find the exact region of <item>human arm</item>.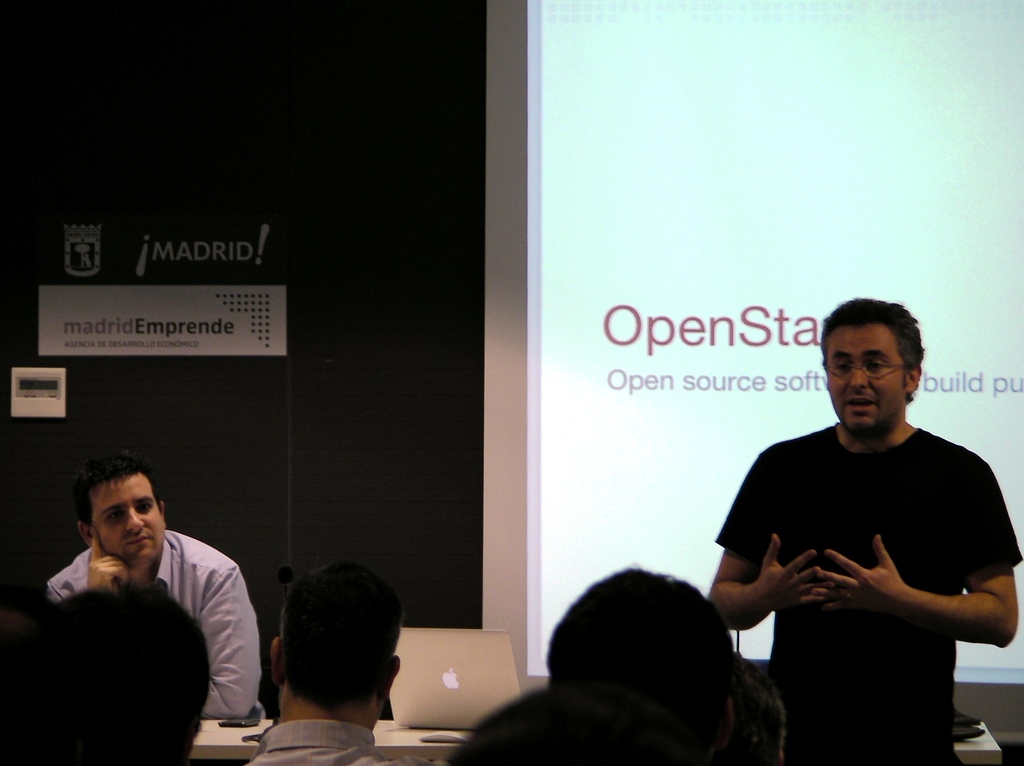
Exact region: [left=705, top=451, right=823, bottom=633].
